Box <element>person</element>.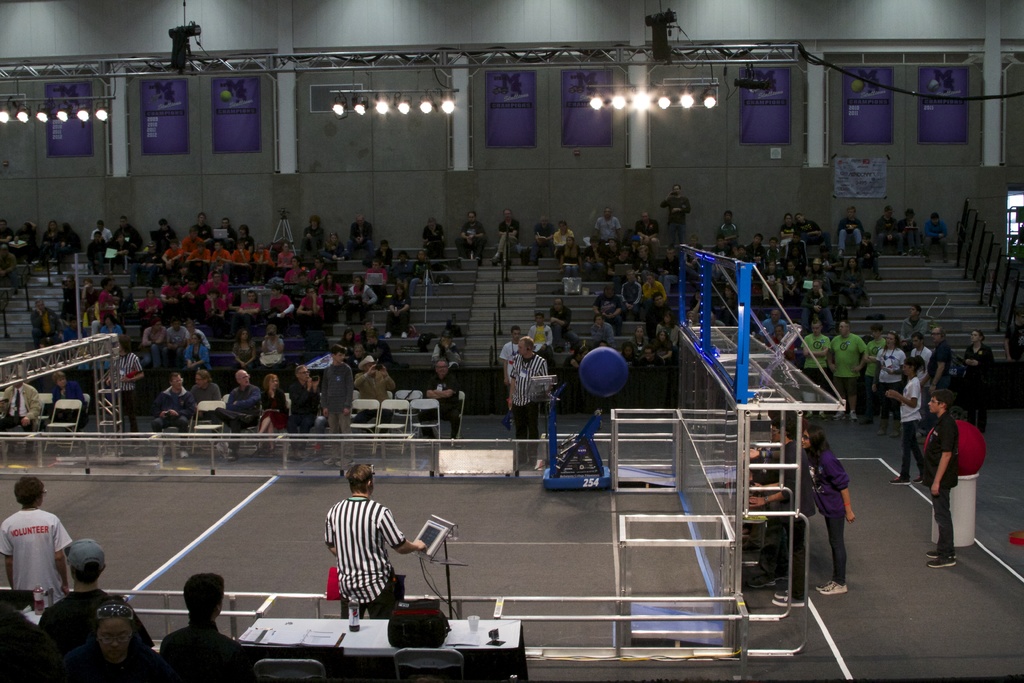
bbox=[712, 235, 736, 259].
